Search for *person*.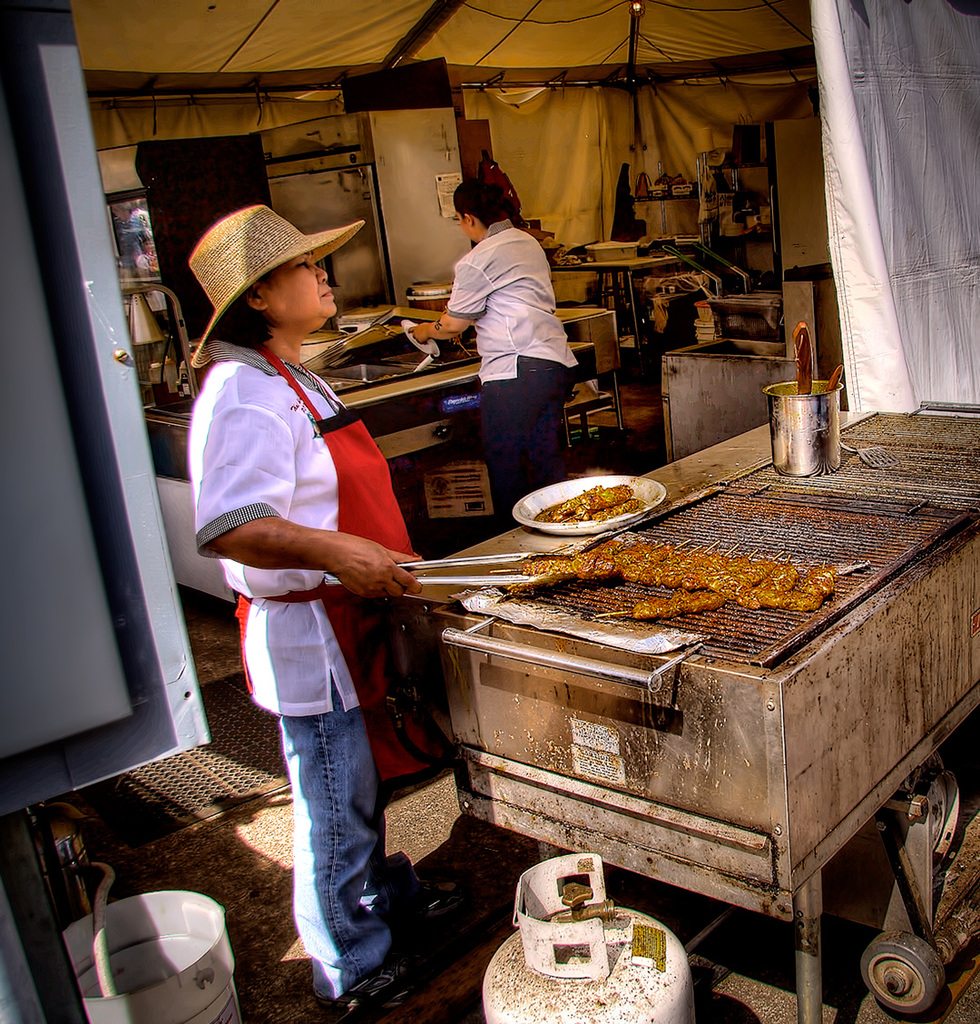
Found at <bbox>187, 206, 422, 1023</bbox>.
